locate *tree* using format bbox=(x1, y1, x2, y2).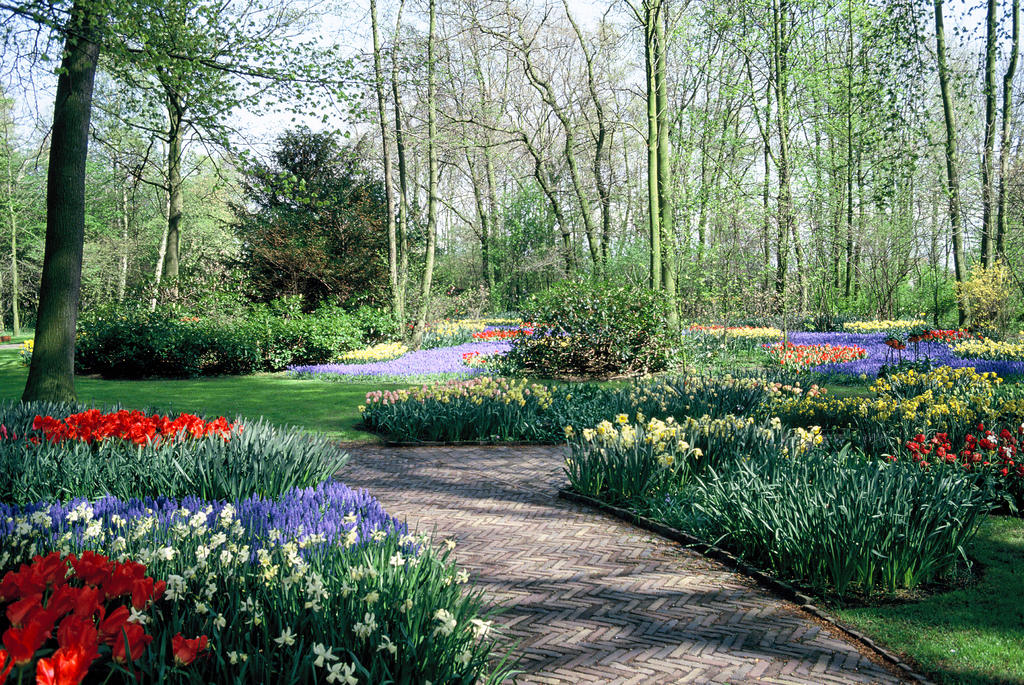
bbox=(152, 89, 189, 316).
